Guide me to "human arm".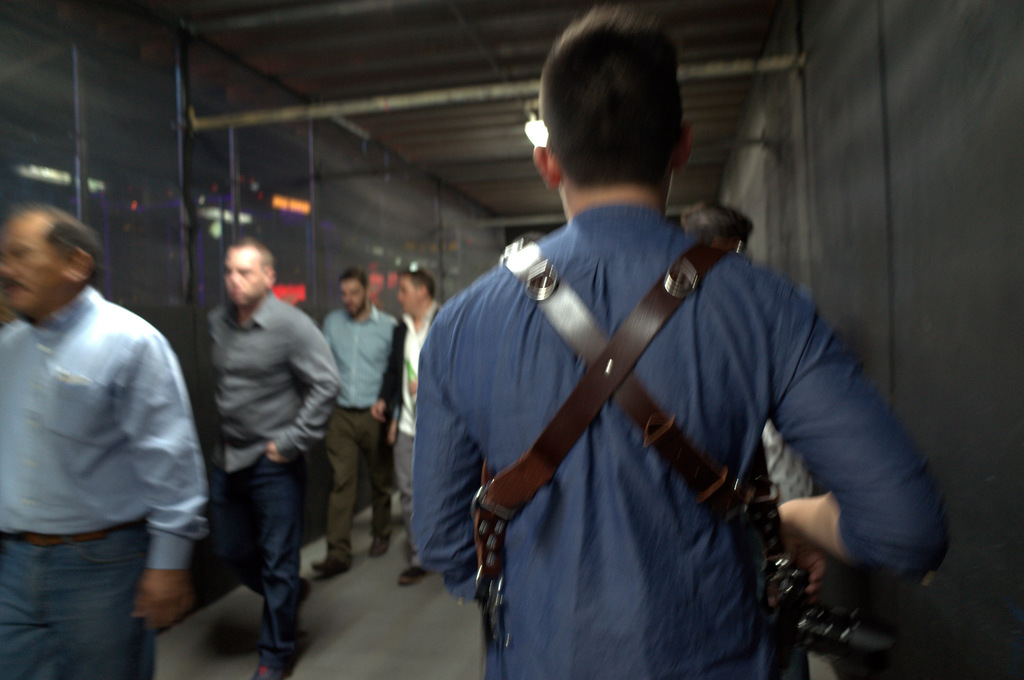
Guidance: x1=370 y1=320 x2=405 y2=424.
